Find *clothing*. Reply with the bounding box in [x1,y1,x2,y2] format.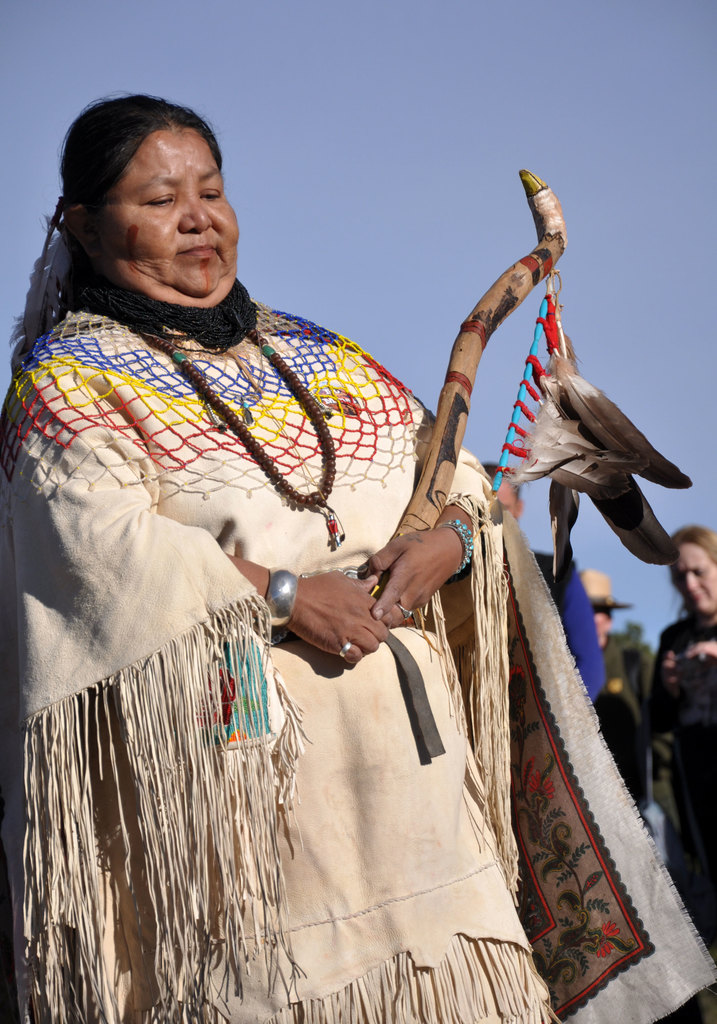
[588,631,652,824].
